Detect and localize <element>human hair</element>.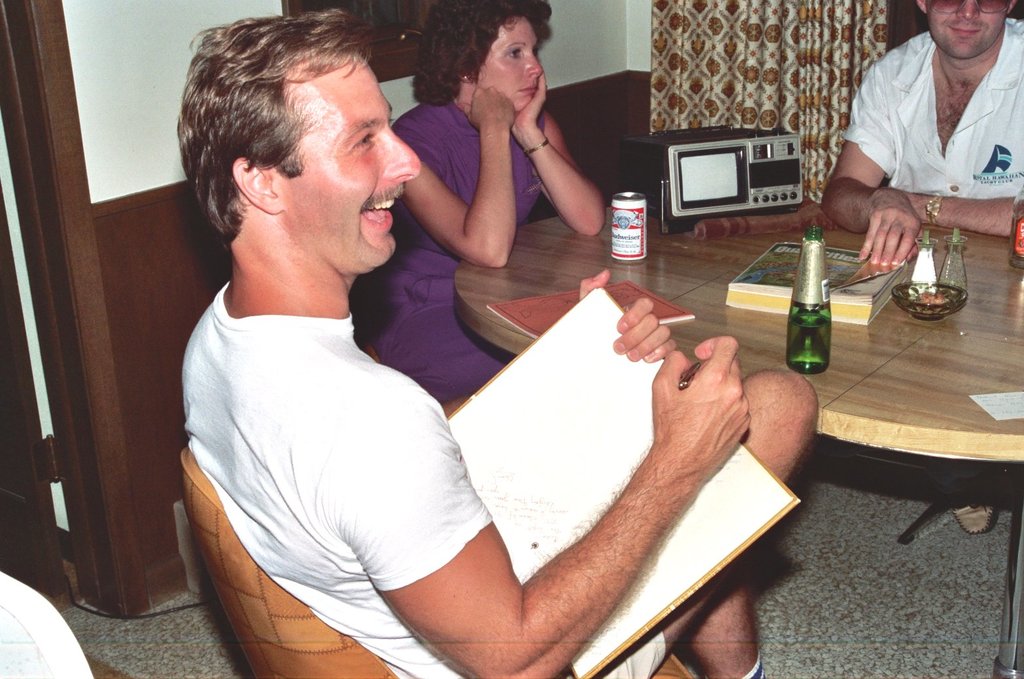
Localized at [202, 12, 417, 261].
